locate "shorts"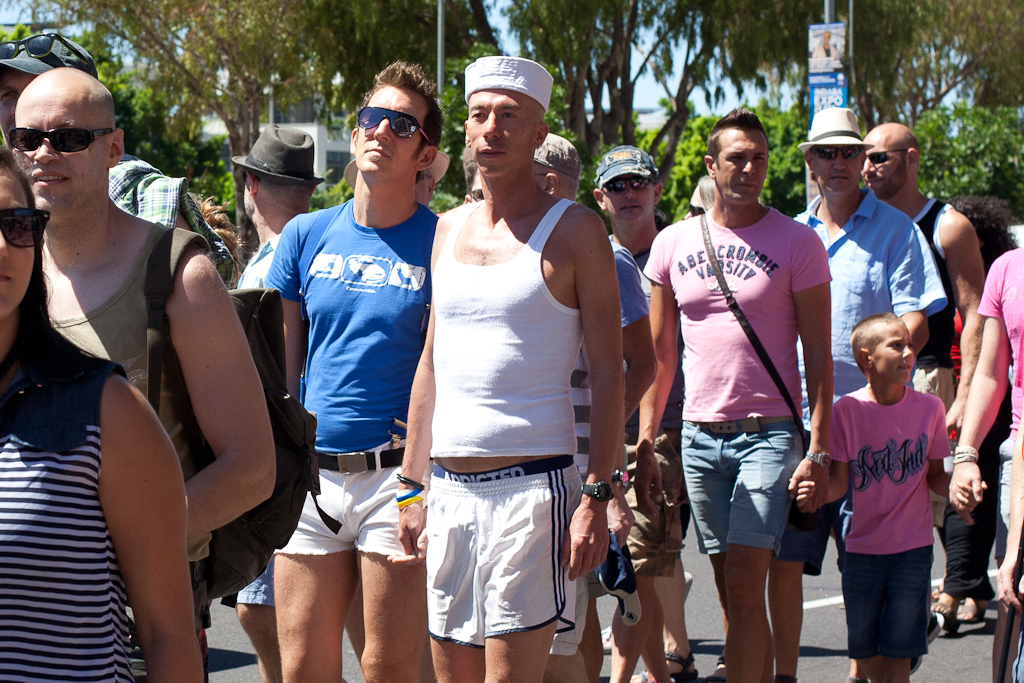
bbox=[418, 473, 595, 645]
